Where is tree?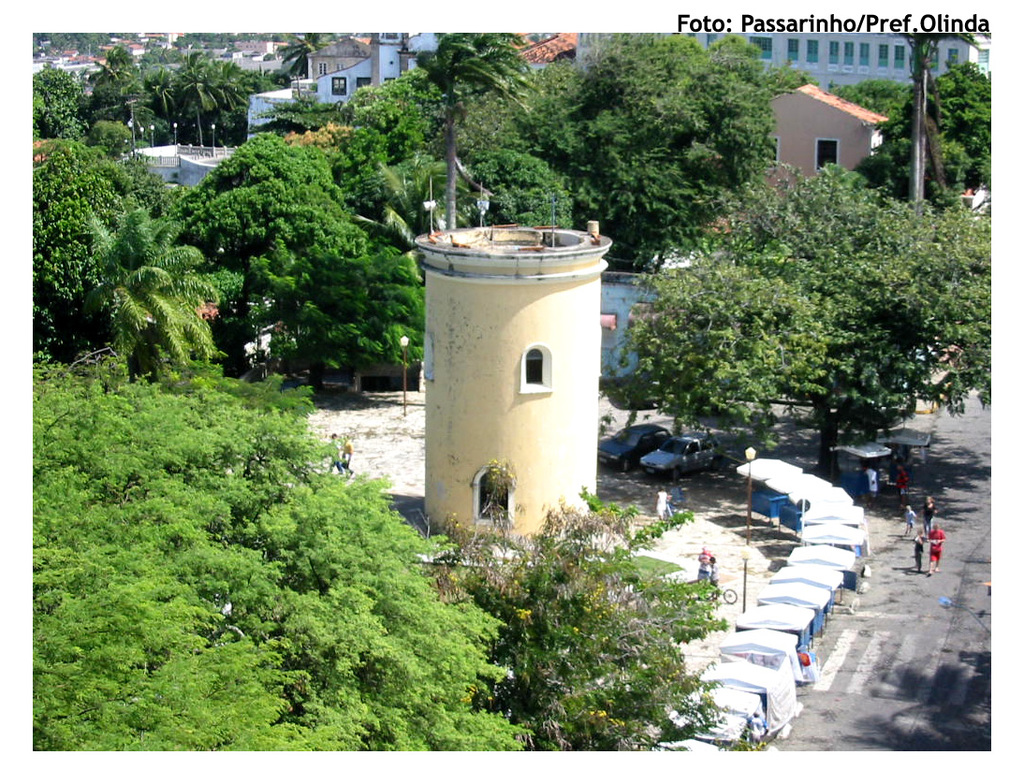
(891,30,988,200).
